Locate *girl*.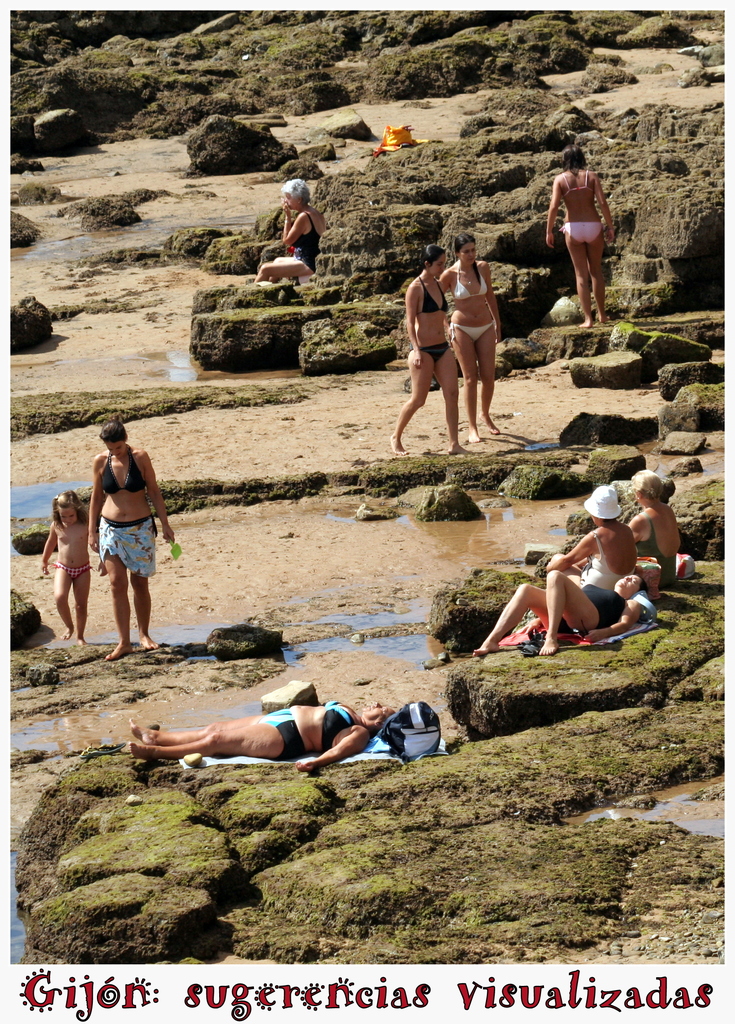
Bounding box: box=[390, 241, 464, 447].
